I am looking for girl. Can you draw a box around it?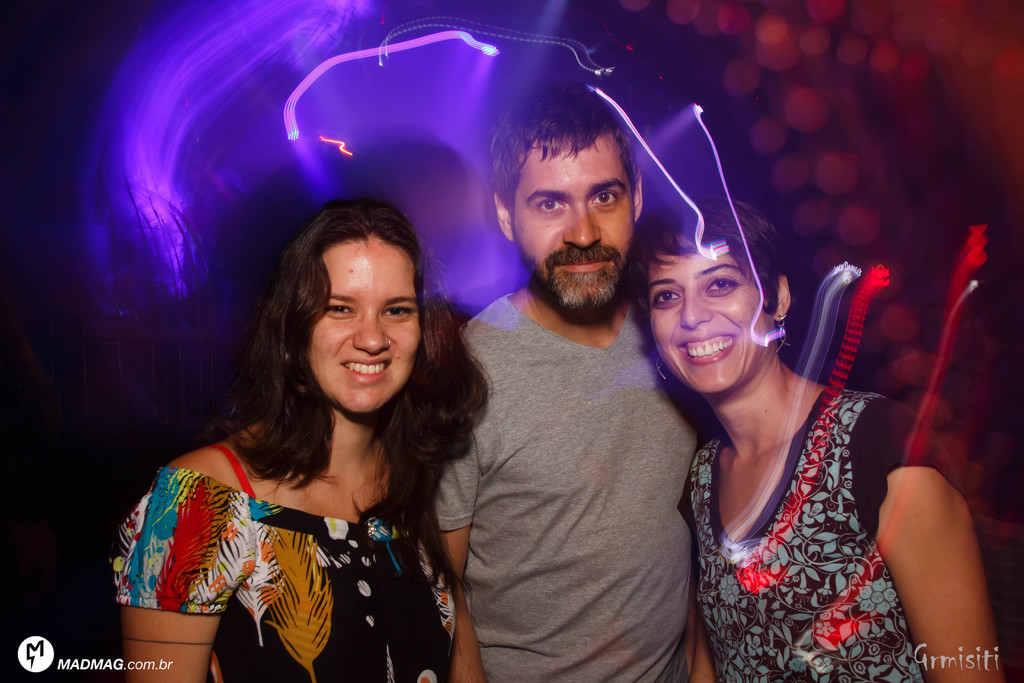
Sure, the bounding box is bbox=(107, 195, 493, 682).
